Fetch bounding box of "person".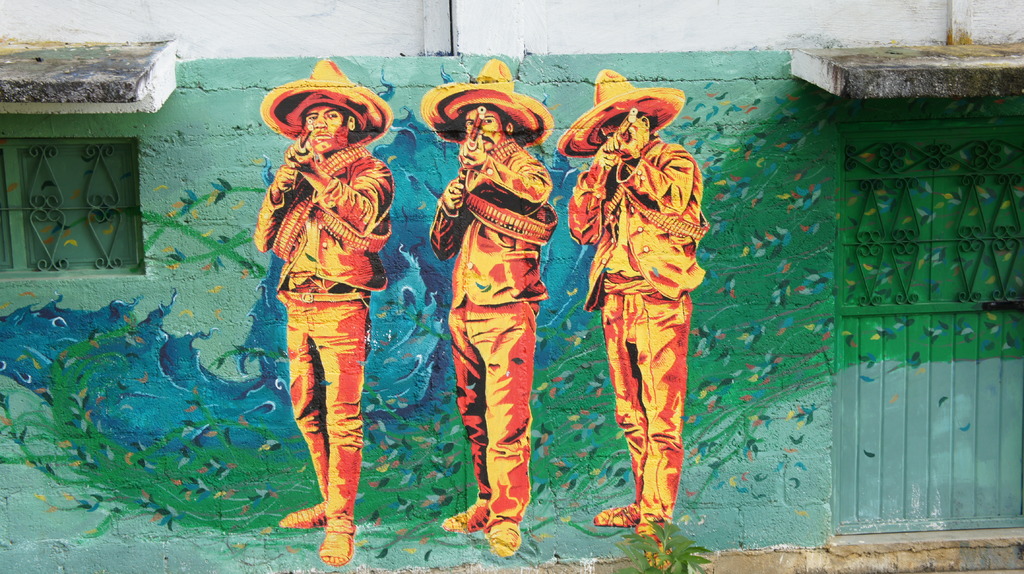
Bbox: 582 70 694 519.
